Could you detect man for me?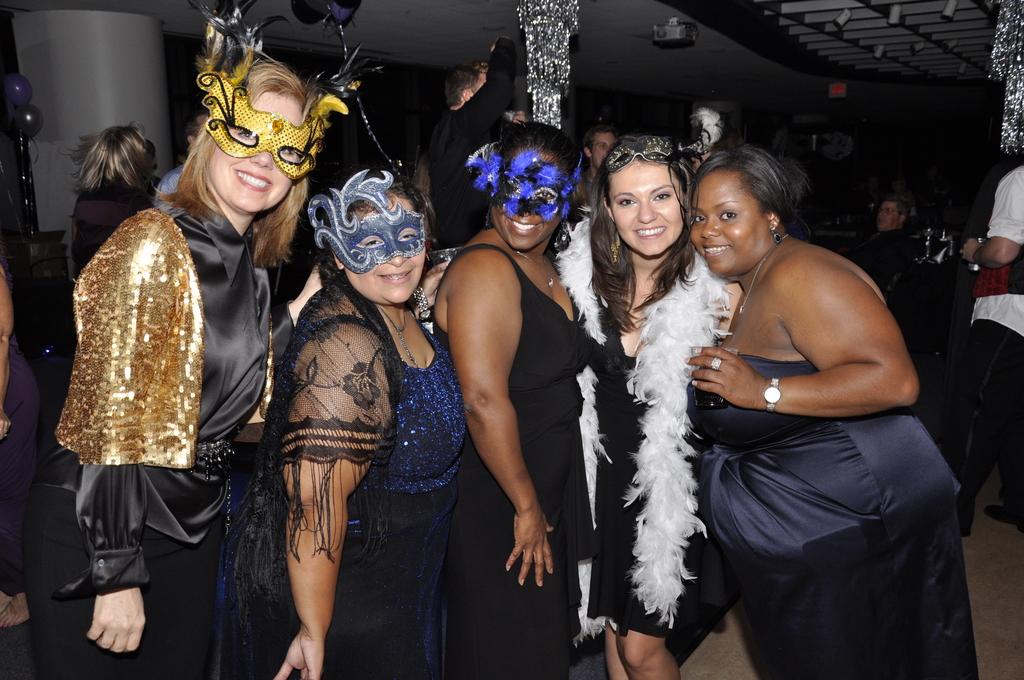
Detection result: 581,127,627,200.
